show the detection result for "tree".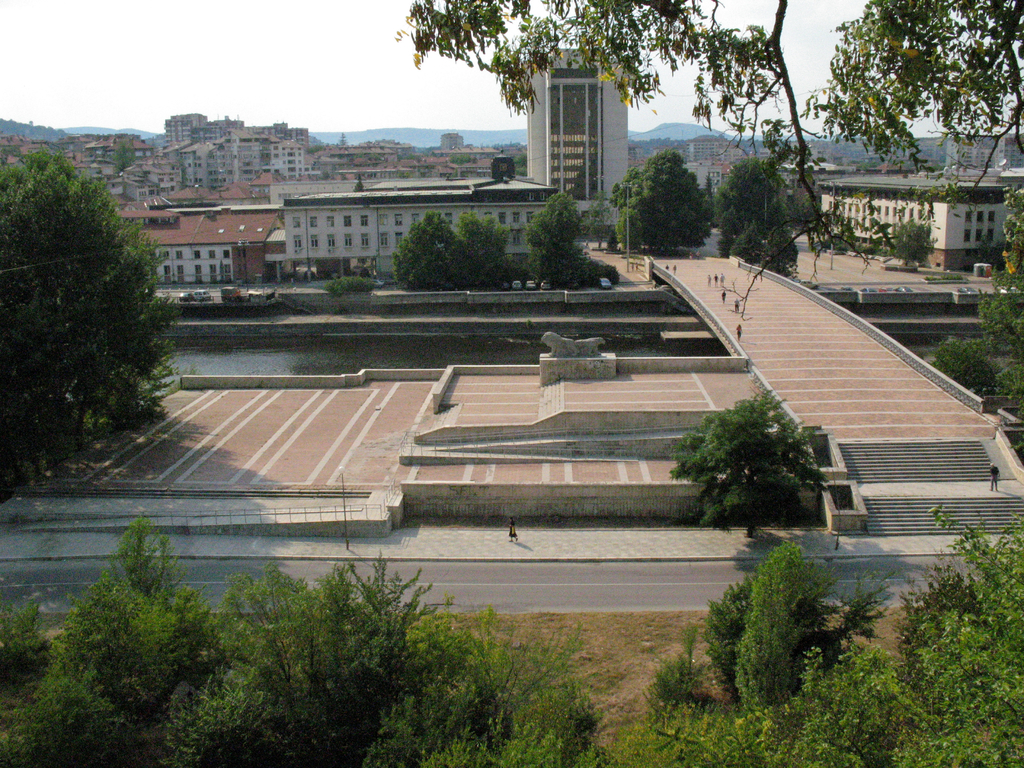
<region>525, 190, 582, 284</region>.
